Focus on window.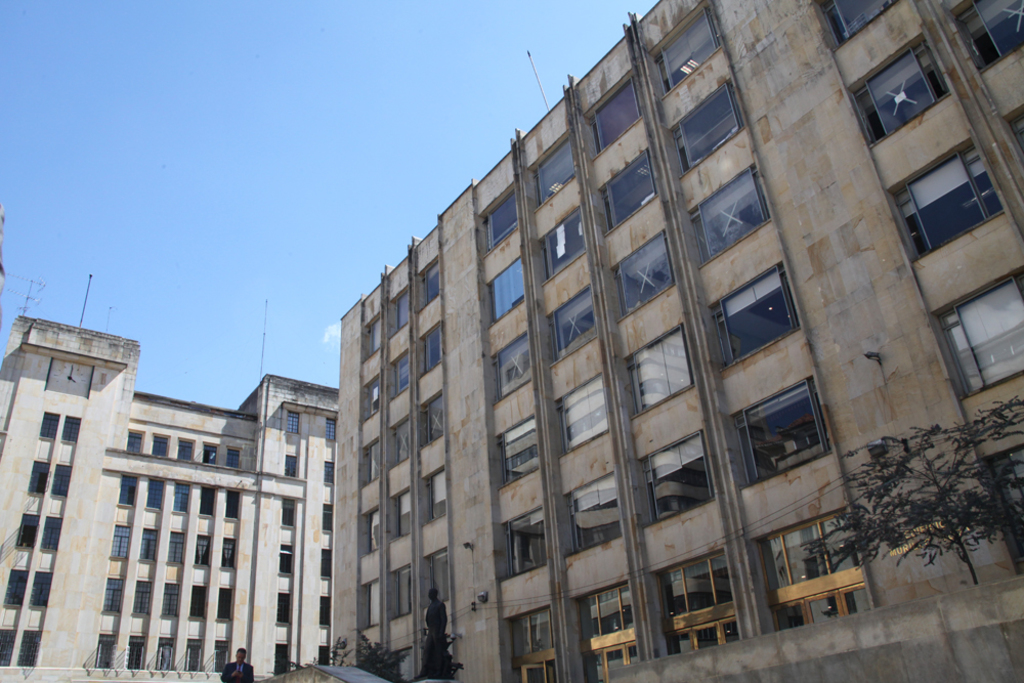
Focused at bbox(669, 78, 741, 180).
